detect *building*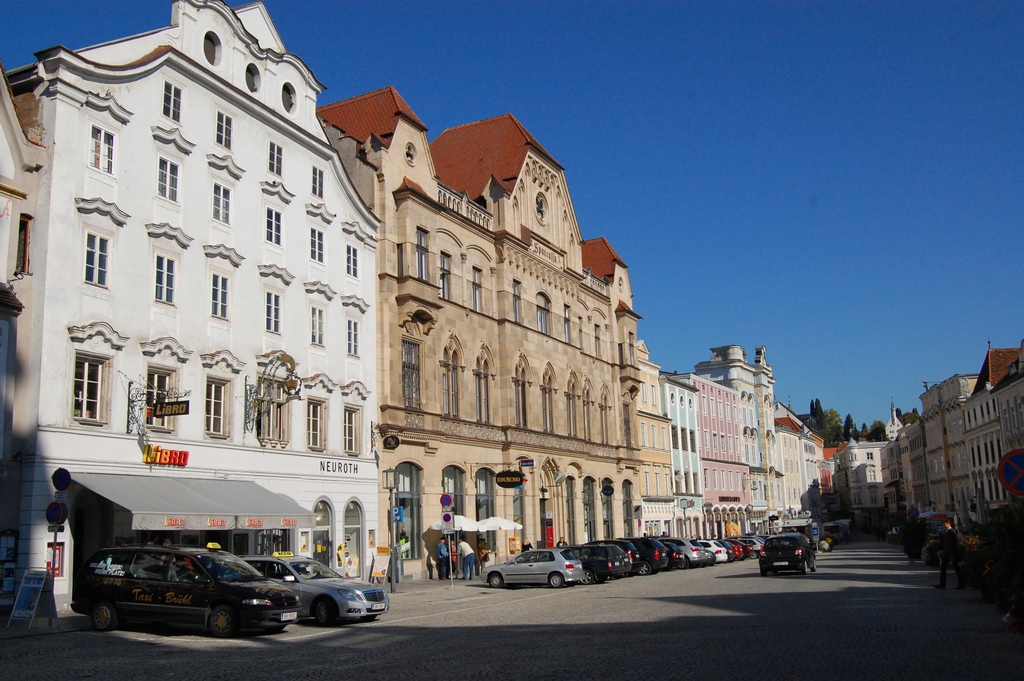
bbox=[696, 372, 749, 537]
